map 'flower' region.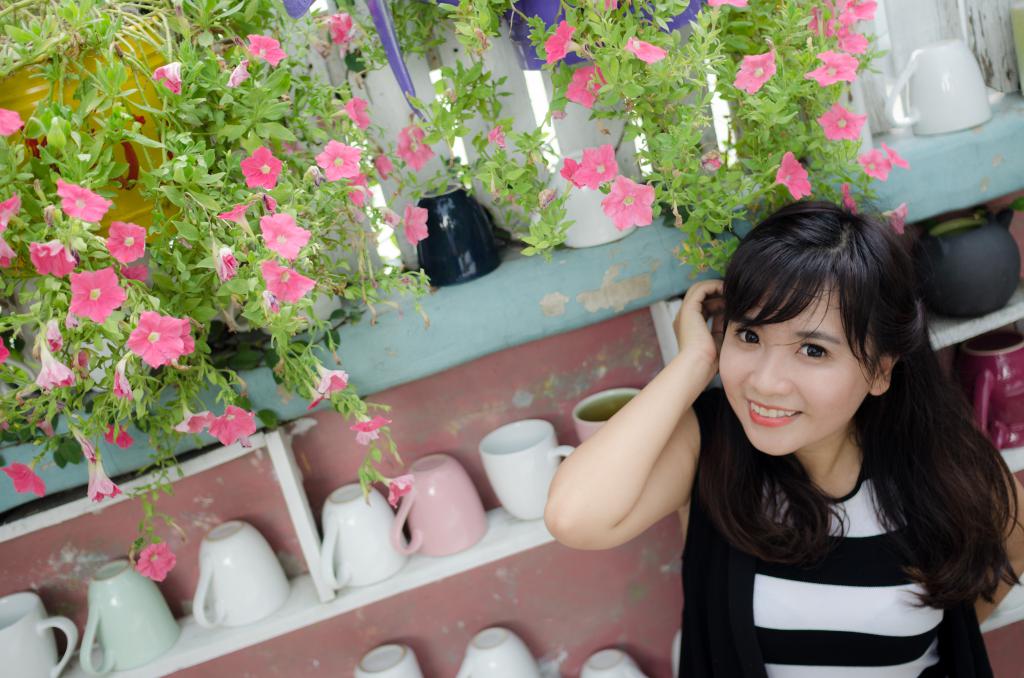
Mapped to box(250, 190, 278, 214).
